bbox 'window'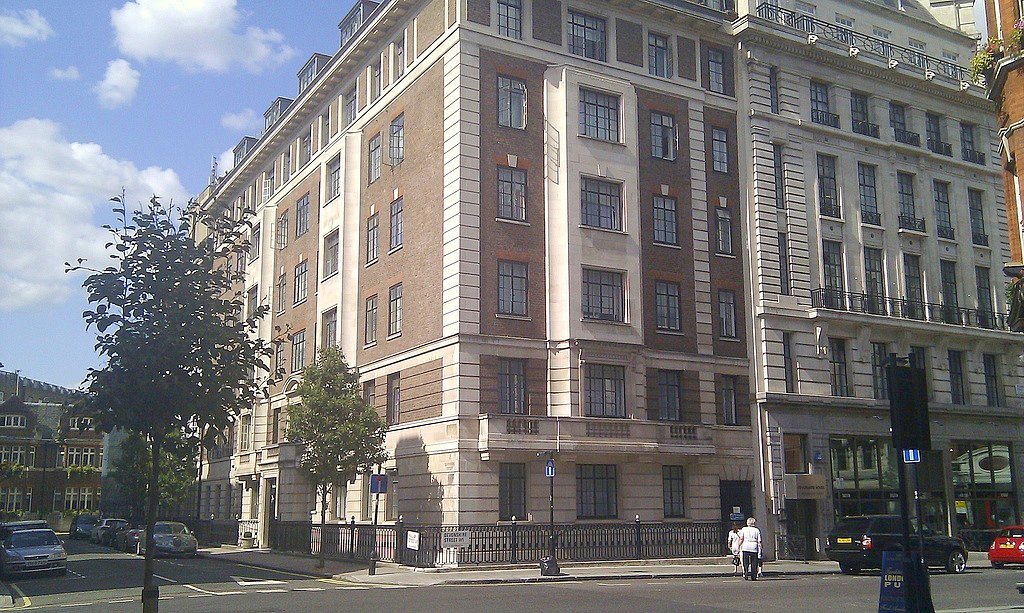
[277,271,286,310]
